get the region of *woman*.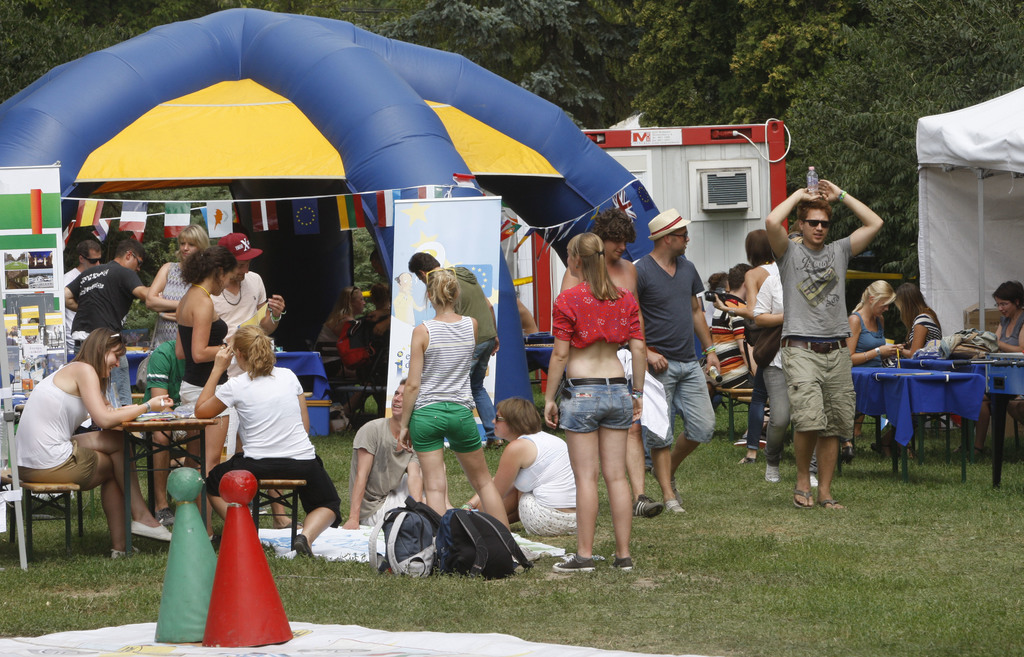
(left=970, top=278, right=1023, bottom=368).
